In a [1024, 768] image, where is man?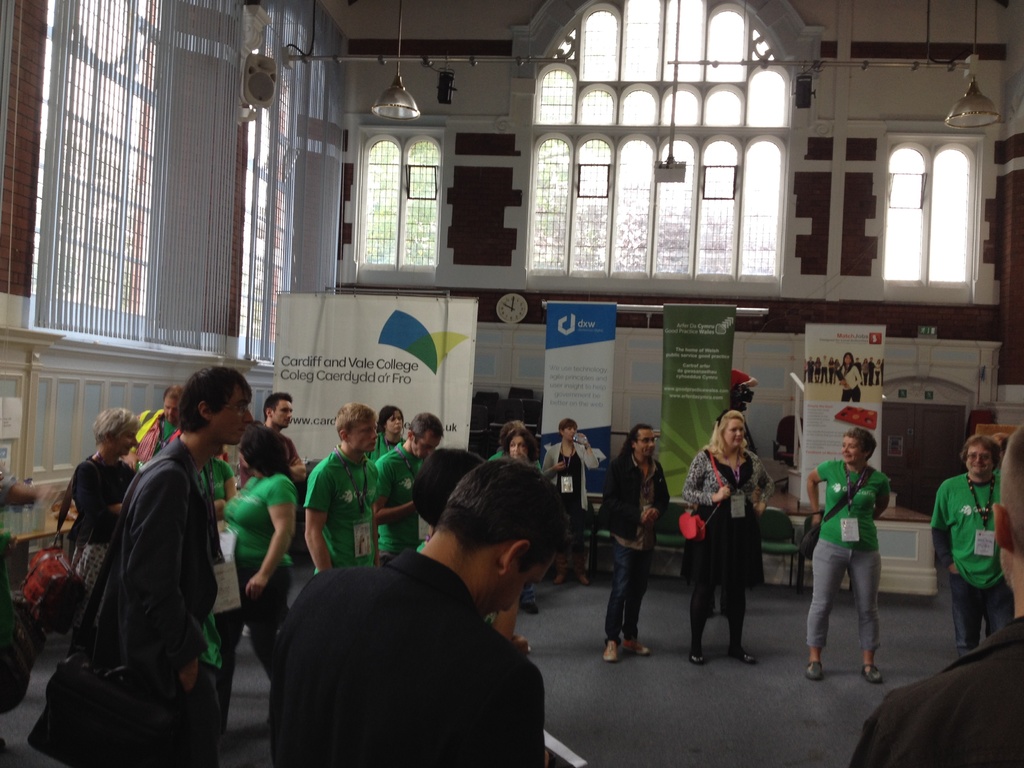
x1=304, y1=402, x2=383, y2=571.
